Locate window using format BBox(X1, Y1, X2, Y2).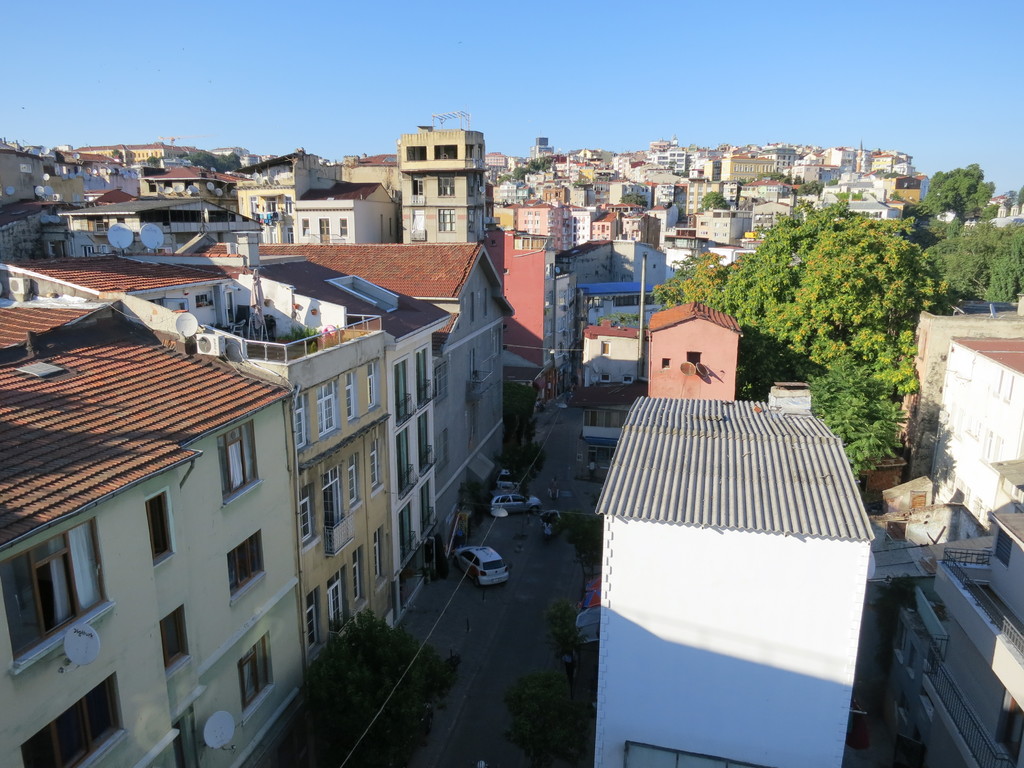
BBox(97, 216, 107, 233).
